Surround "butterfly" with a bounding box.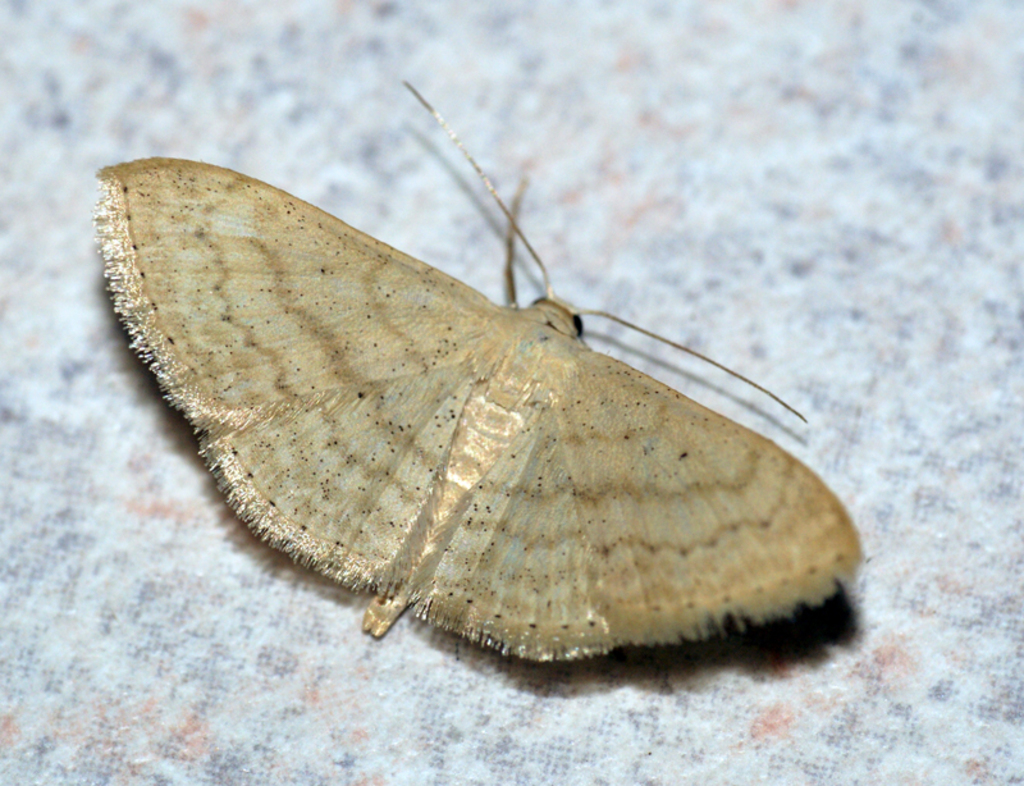
(x1=88, y1=87, x2=840, y2=690).
